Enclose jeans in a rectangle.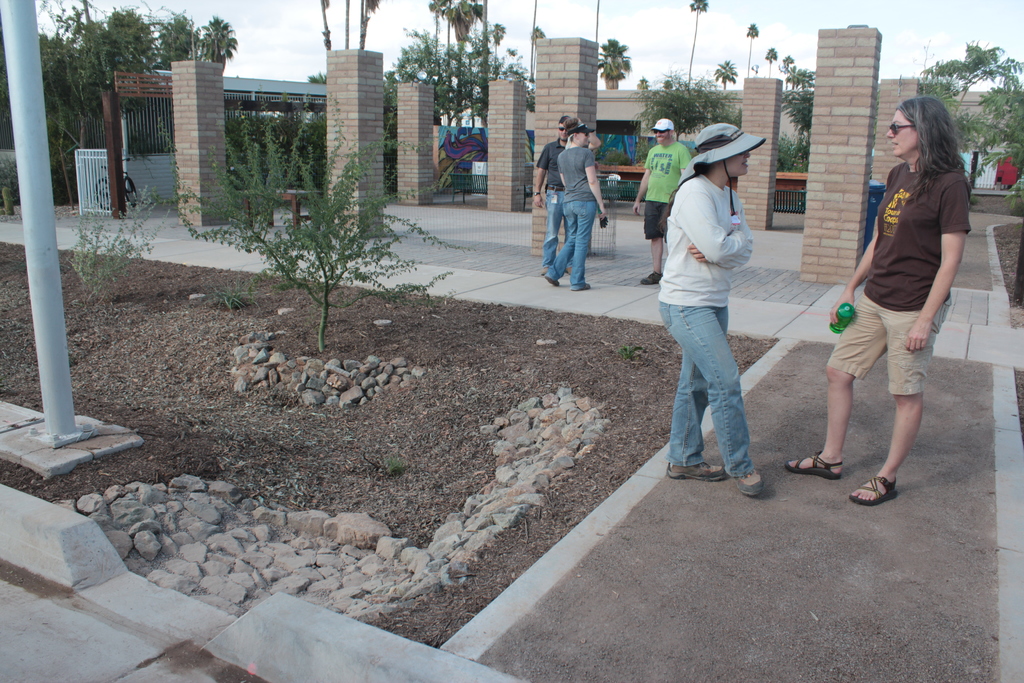
detection(556, 188, 604, 295).
